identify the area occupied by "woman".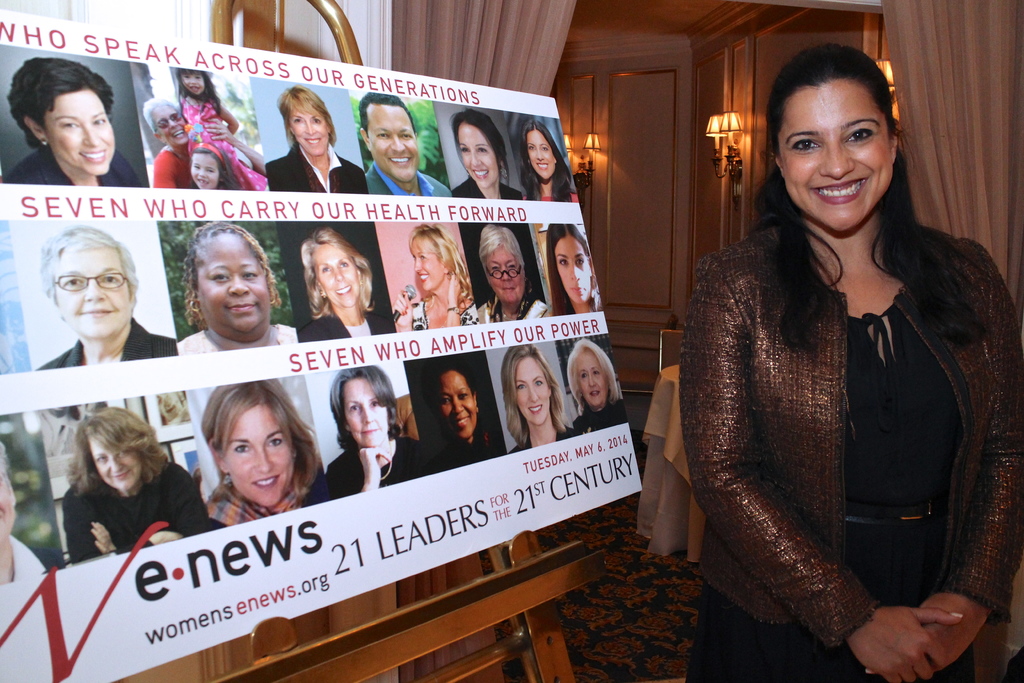
Area: {"left": 0, "top": 440, "right": 52, "bottom": 588}.
